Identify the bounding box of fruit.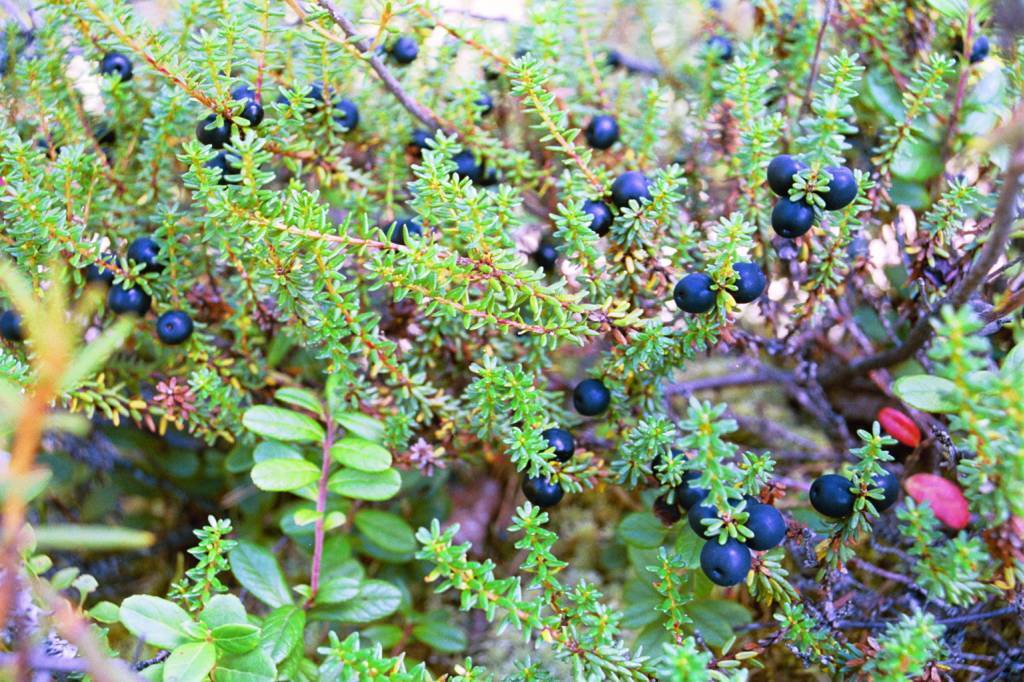
(left=386, top=37, right=420, bottom=66).
